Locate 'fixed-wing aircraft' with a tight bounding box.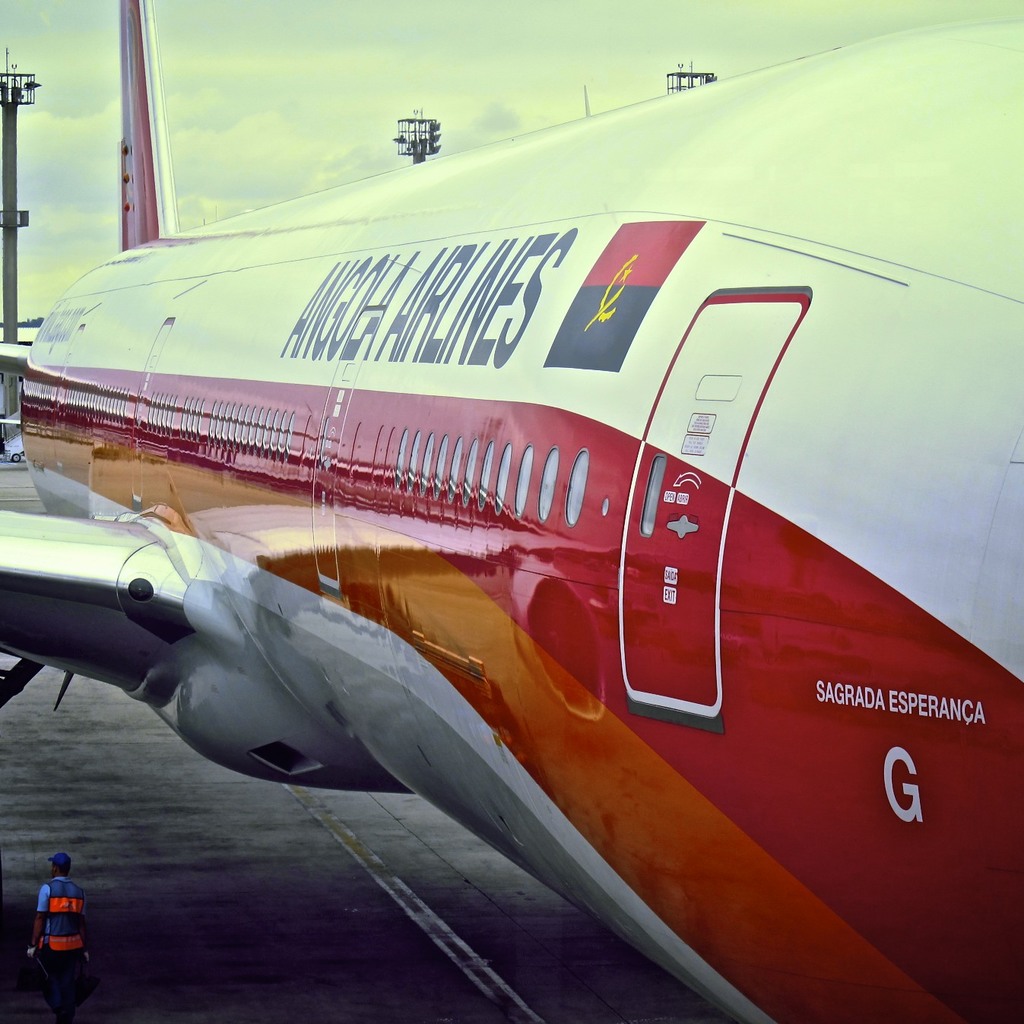
box(0, 0, 1023, 1023).
